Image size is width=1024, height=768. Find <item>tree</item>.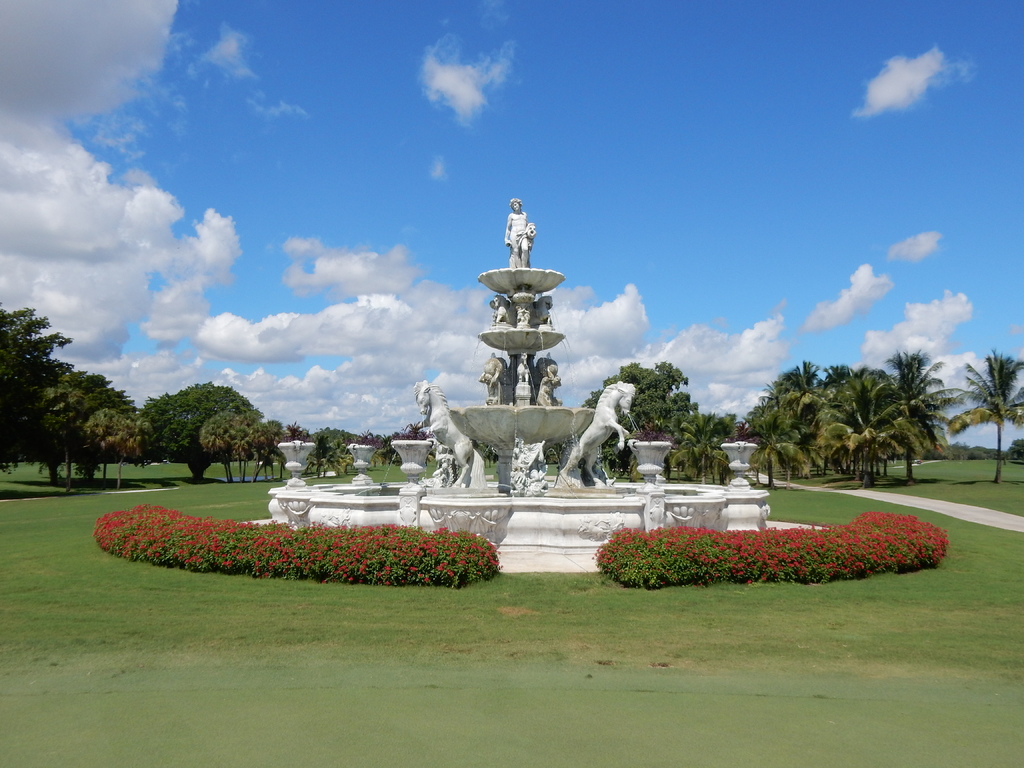
0, 307, 76, 477.
